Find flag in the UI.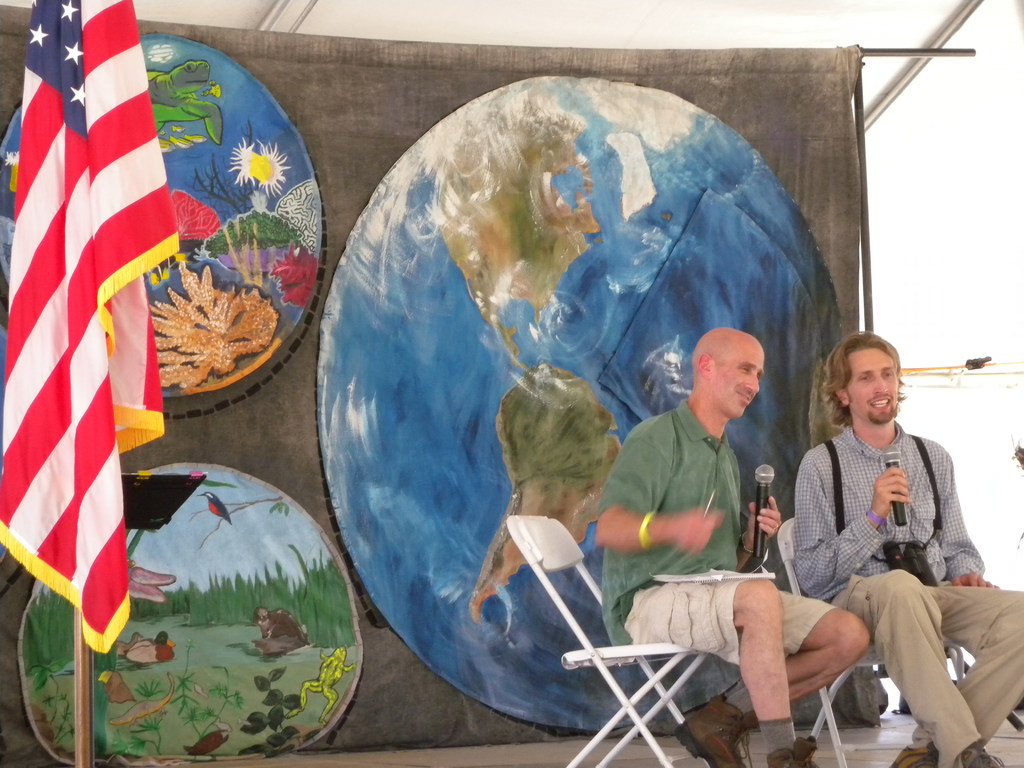
UI element at (1, 0, 189, 653).
